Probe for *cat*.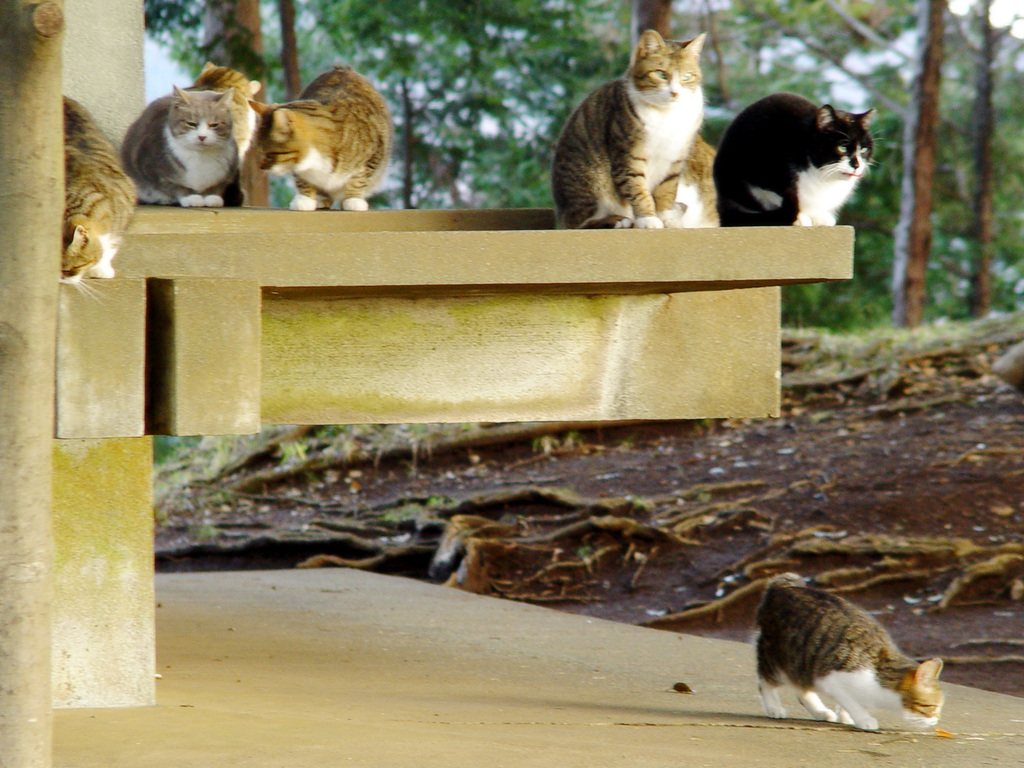
Probe result: bbox=(255, 66, 392, 212).
